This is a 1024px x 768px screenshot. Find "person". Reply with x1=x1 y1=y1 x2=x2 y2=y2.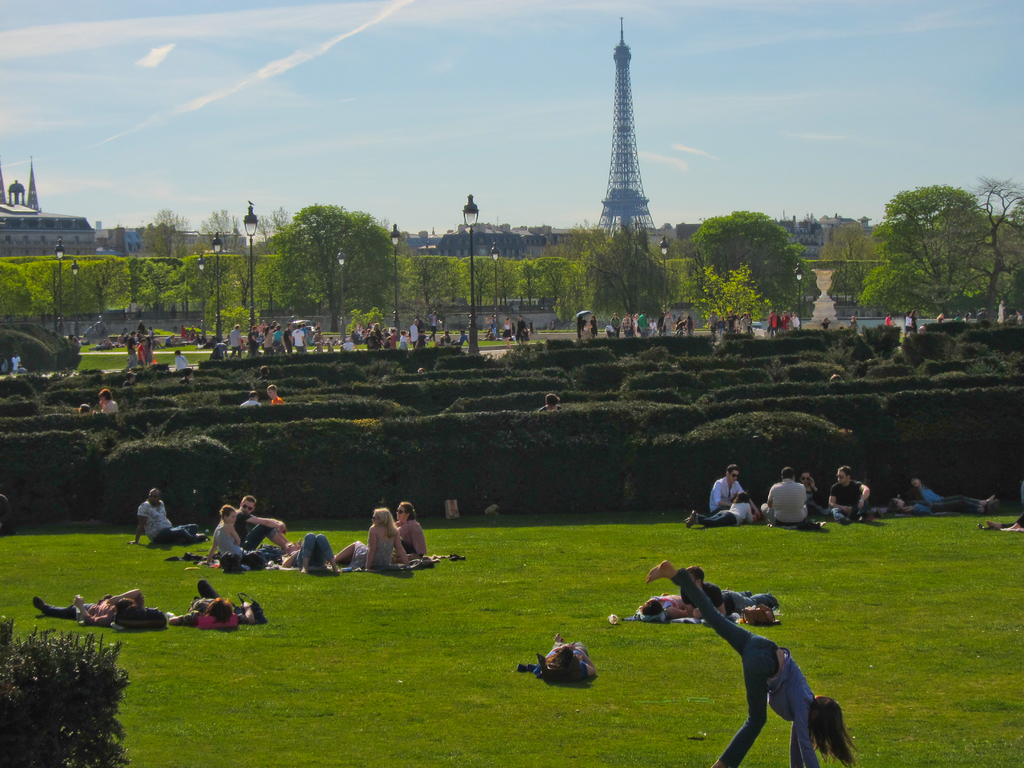
x1=758 y1=467 x2=808 y2=529.
